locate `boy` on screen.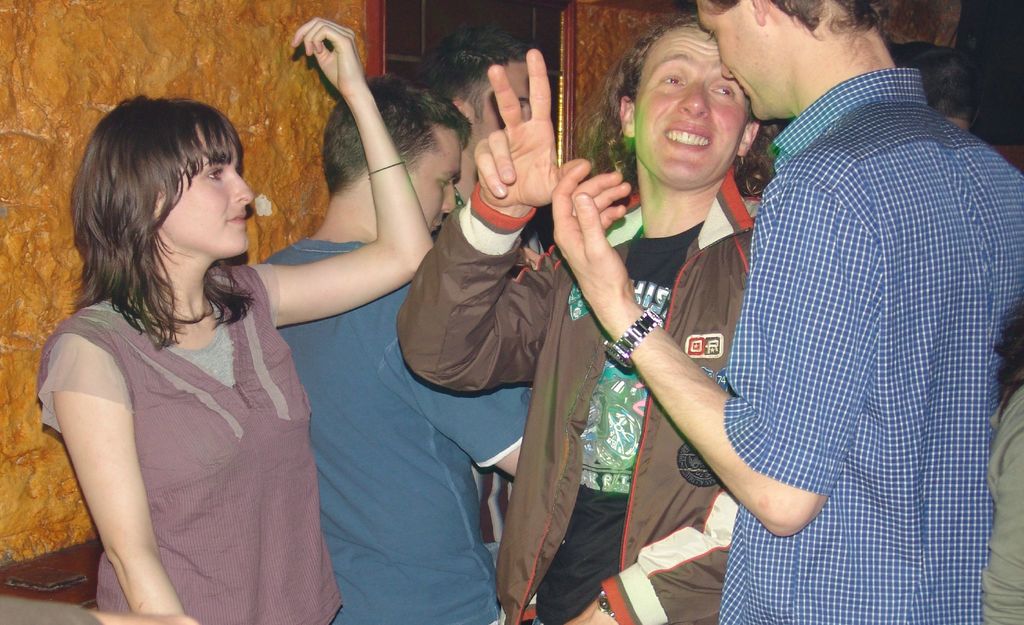
On screen at <region>397, 12, 765, 624</region>.
